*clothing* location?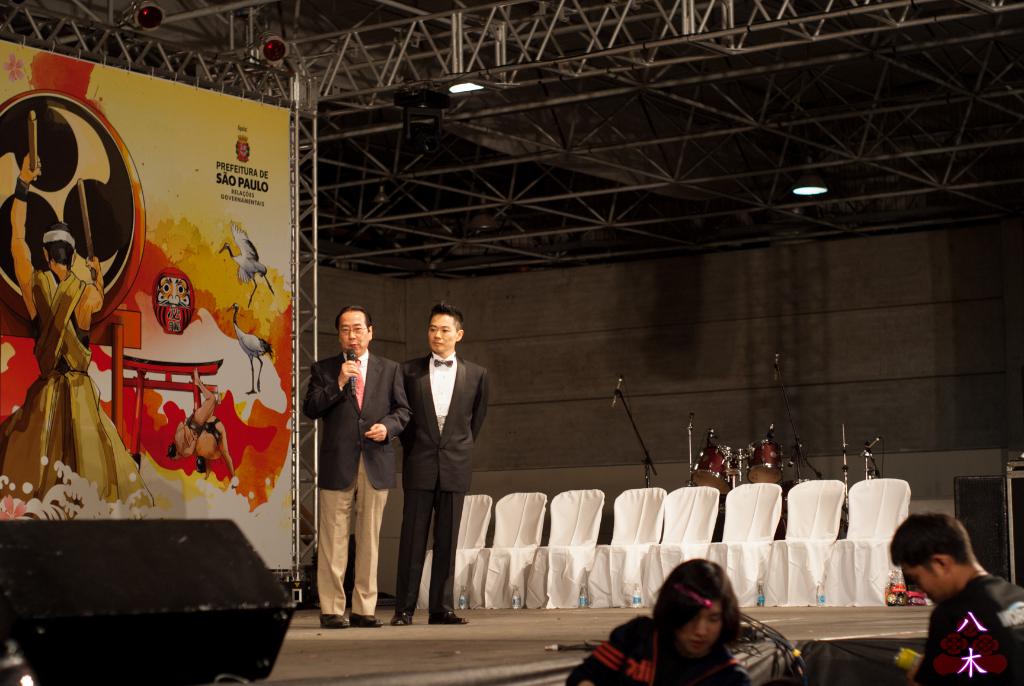
920 575 1023 685
